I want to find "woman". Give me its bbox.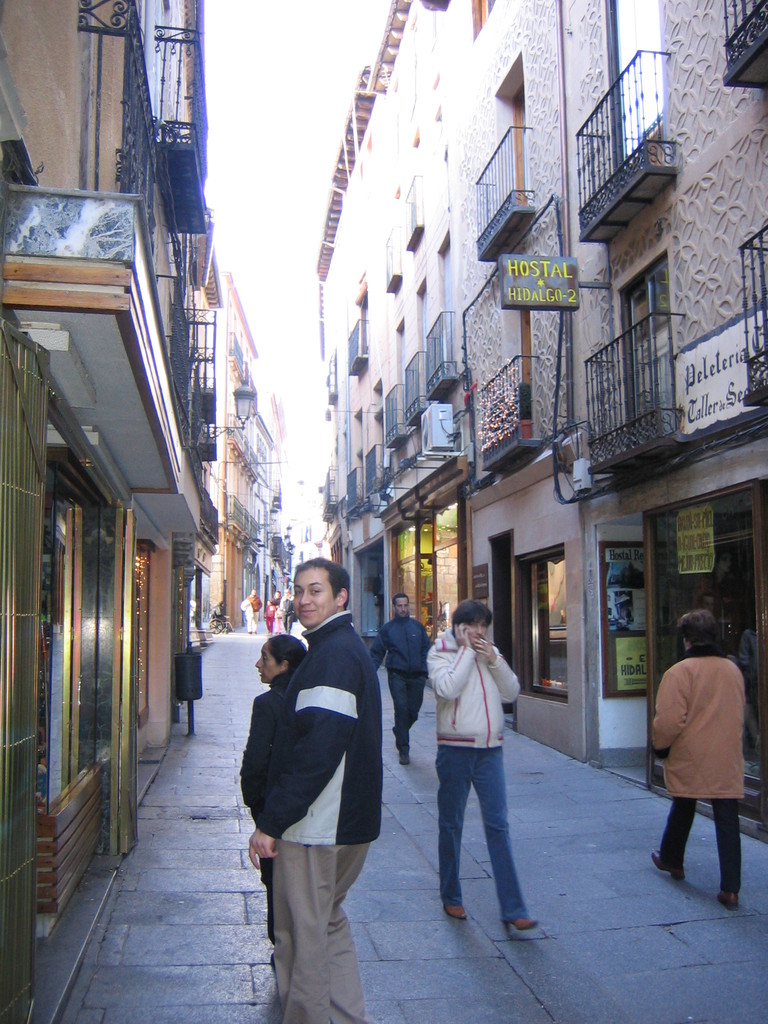
box=[648, 610, 757, 905].
